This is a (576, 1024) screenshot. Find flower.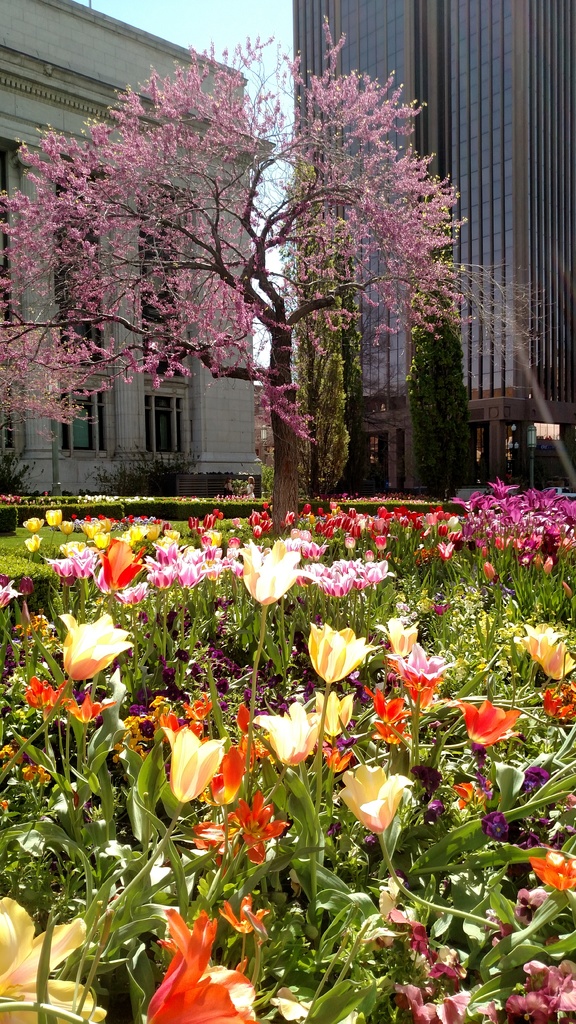
Bounding box: l=457, t=699, r=522, b=746.
